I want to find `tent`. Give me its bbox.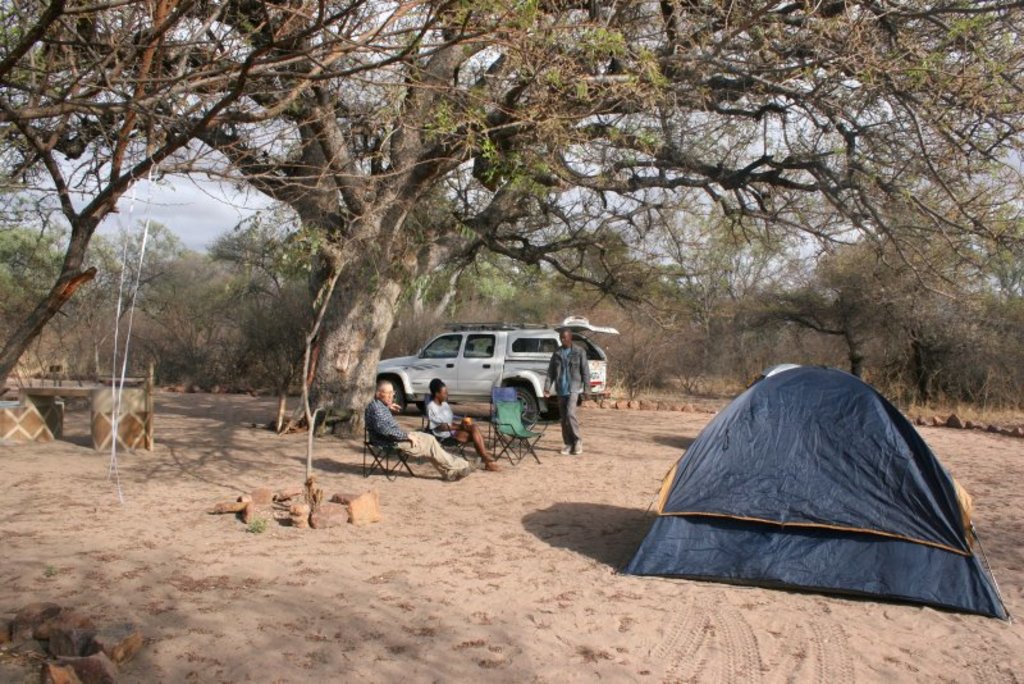
pyautogui.locateOnScreen(609, 364, 1010, 625).
